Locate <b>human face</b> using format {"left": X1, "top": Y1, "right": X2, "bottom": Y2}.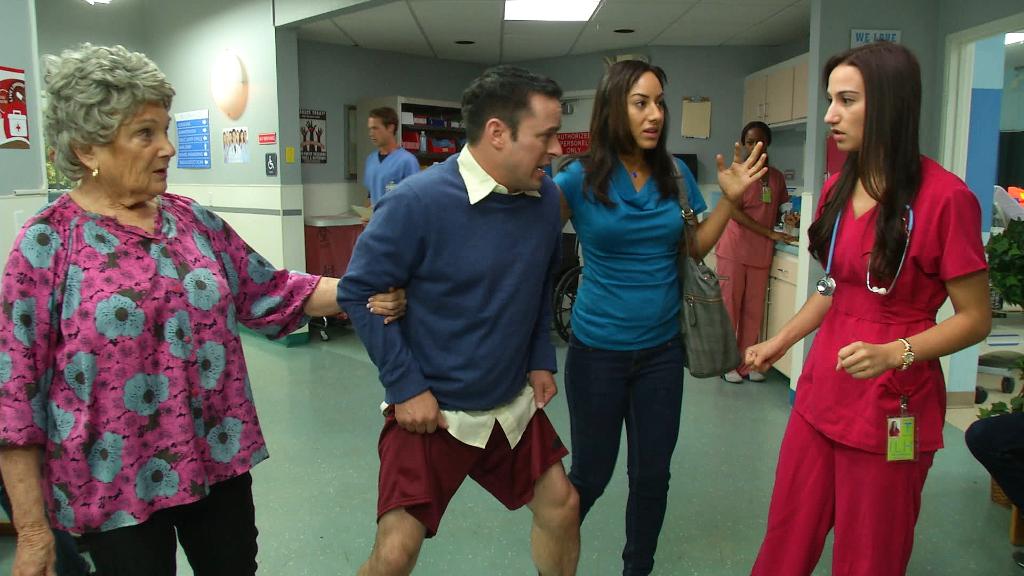
{"left": 99, "top": 103, "right": 177, "bottom": 196}.
